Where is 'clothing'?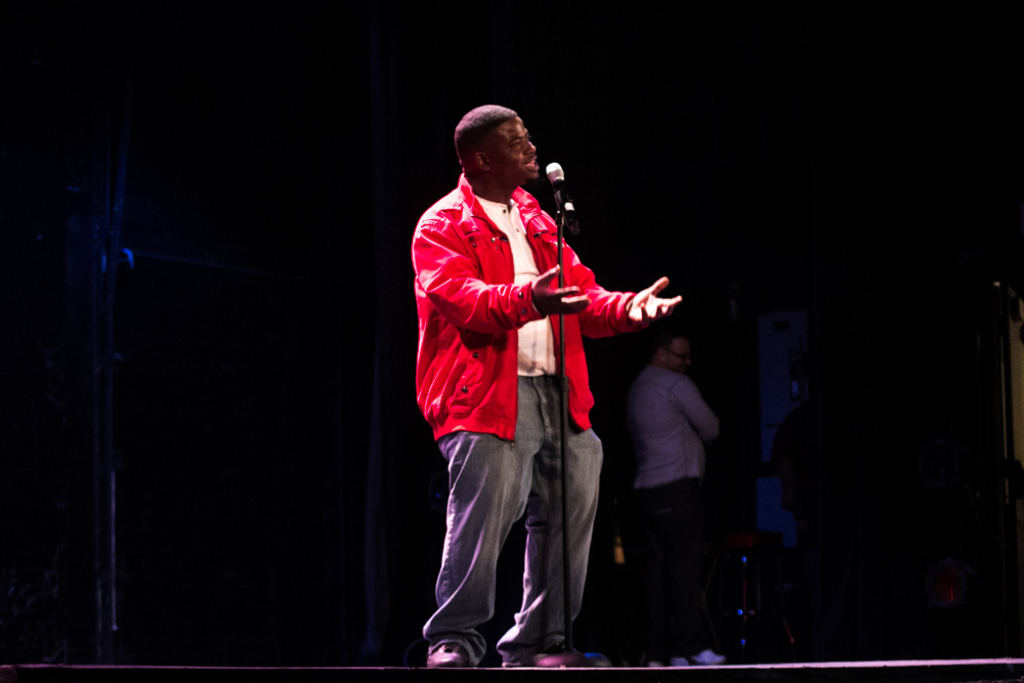
(423, 150, 671, 611).
